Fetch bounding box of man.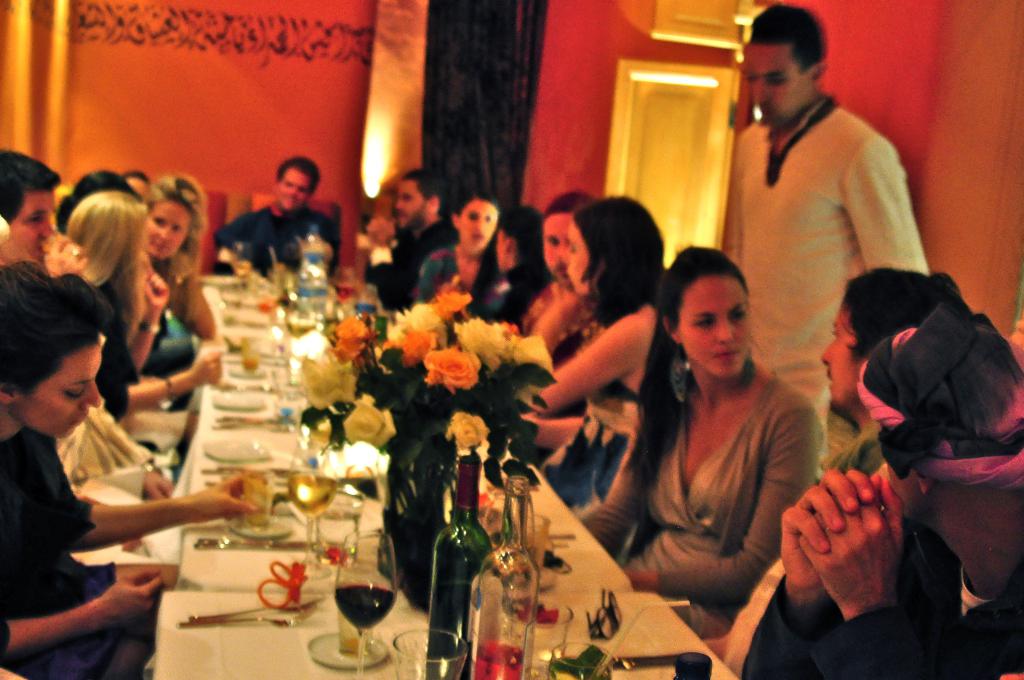
Bbox: detection(696, 264, 973, 679).
